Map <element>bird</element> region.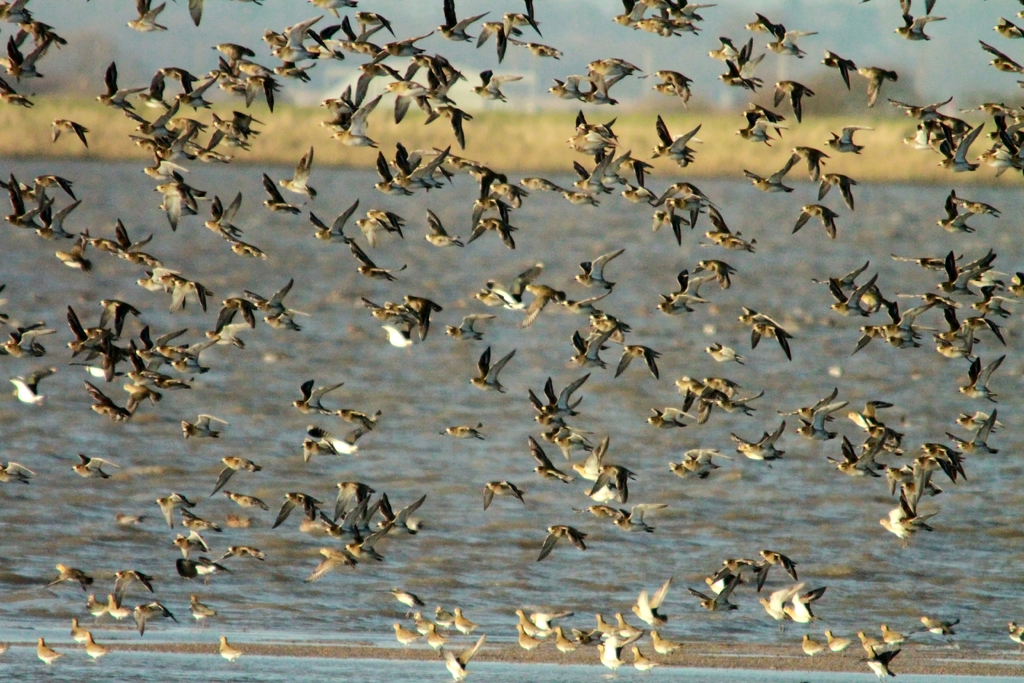
Mapped to (left=137, top=175, right=232, bottom=229).
